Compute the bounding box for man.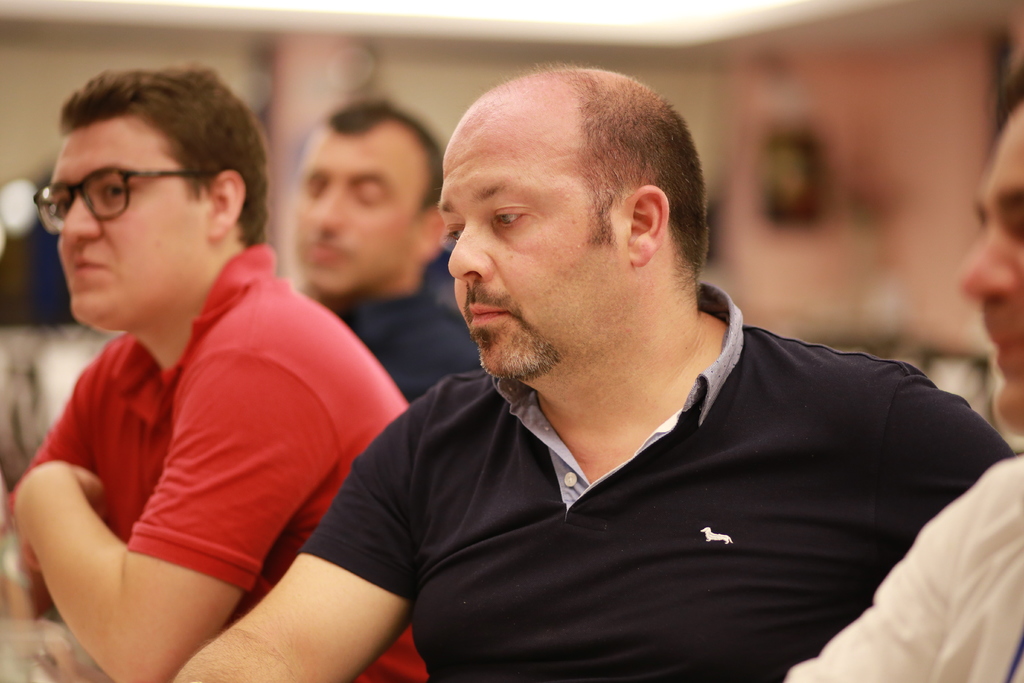
bbox=[289, 93, 483, 399].
